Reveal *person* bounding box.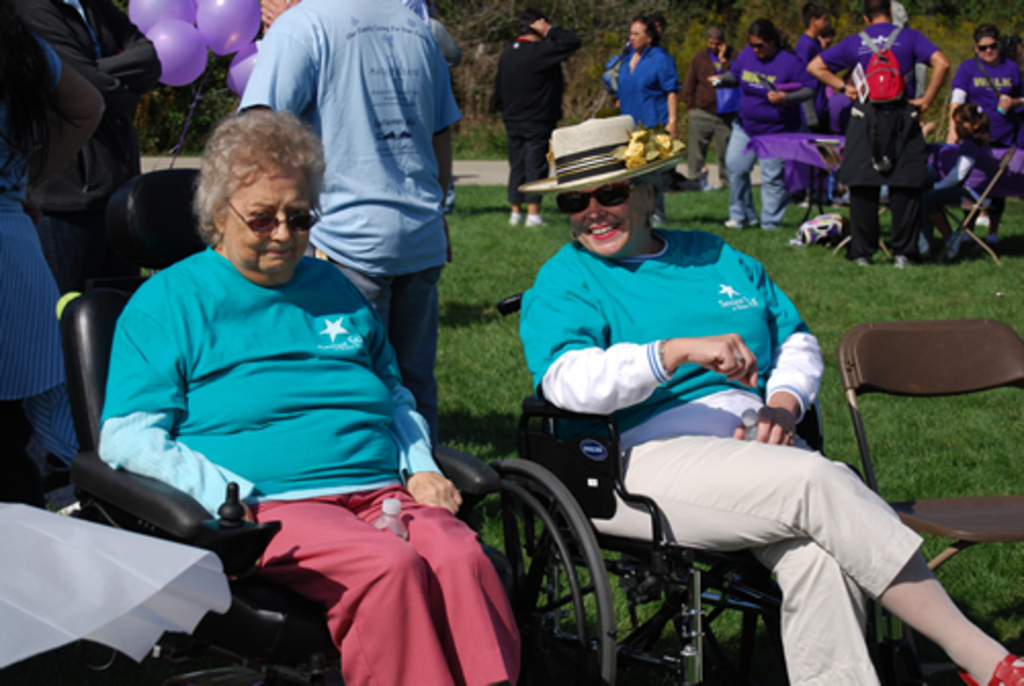
Revealed: (258,0,295,23).
